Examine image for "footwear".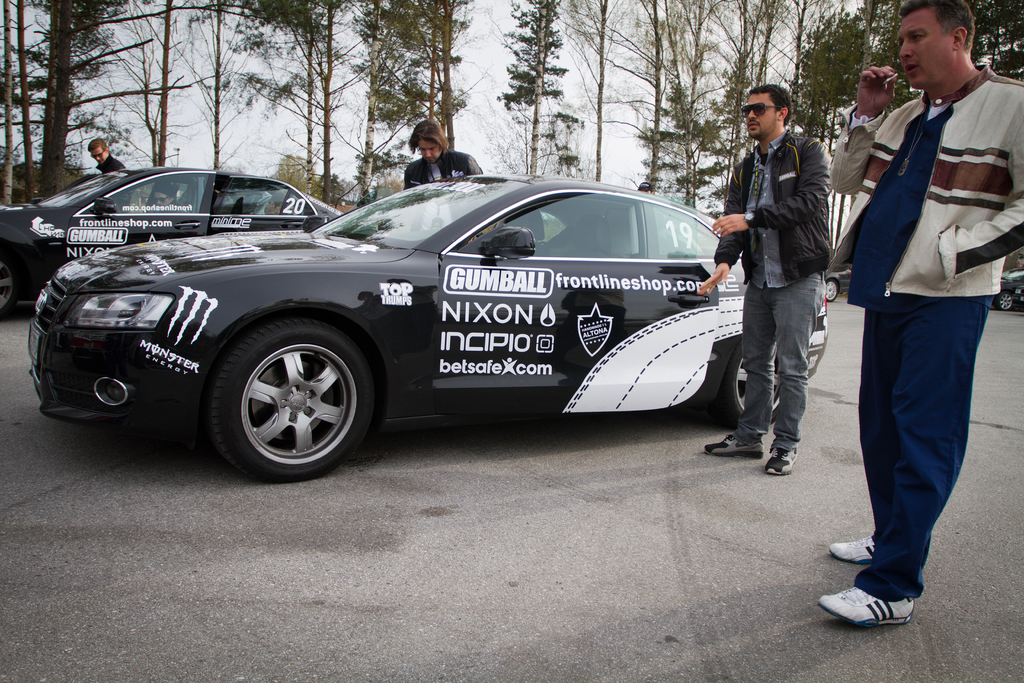
Examination result: {"left": 821, "top": 577, "right": 915, "bottom": 632}.
